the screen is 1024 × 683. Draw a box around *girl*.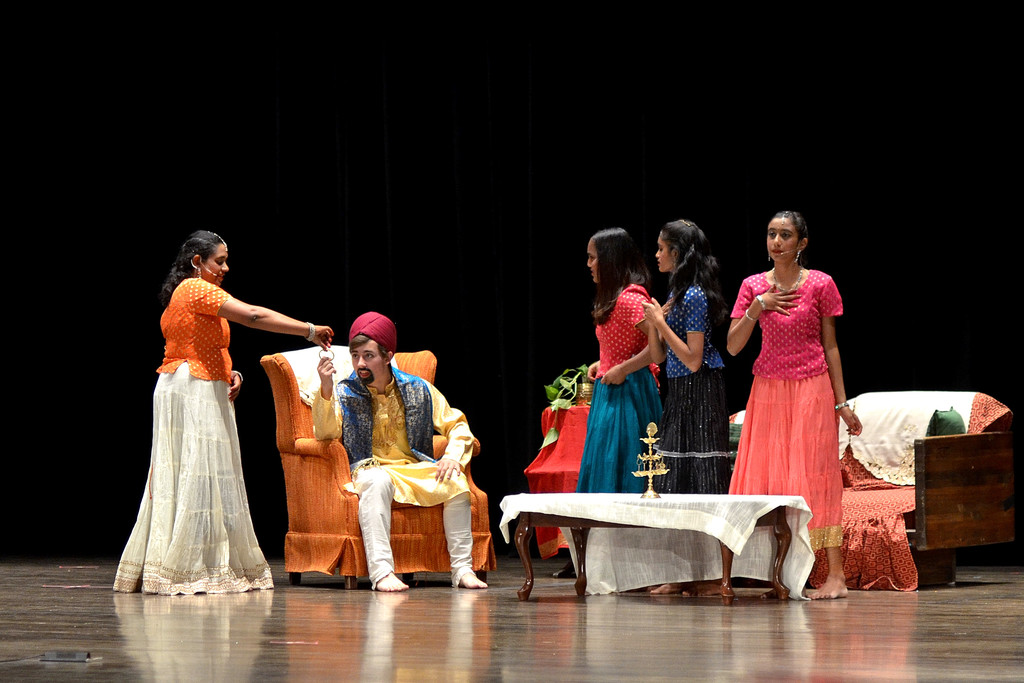
BBox(724, 210, 863, 602).
